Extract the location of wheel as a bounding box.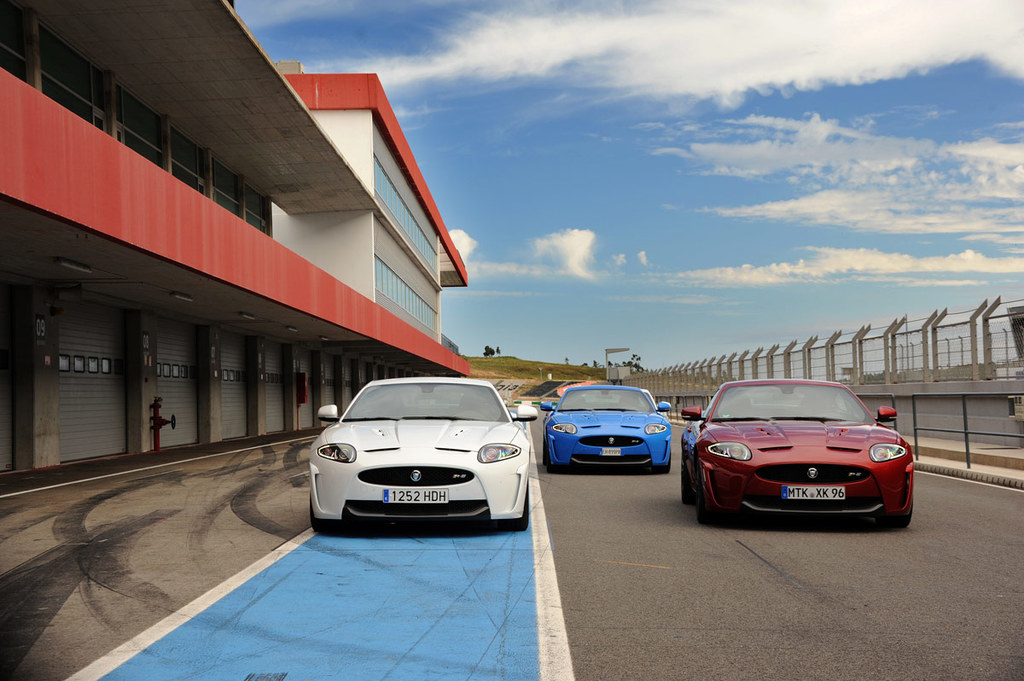
x1=501, y1=475, x2=529, y2=533.
